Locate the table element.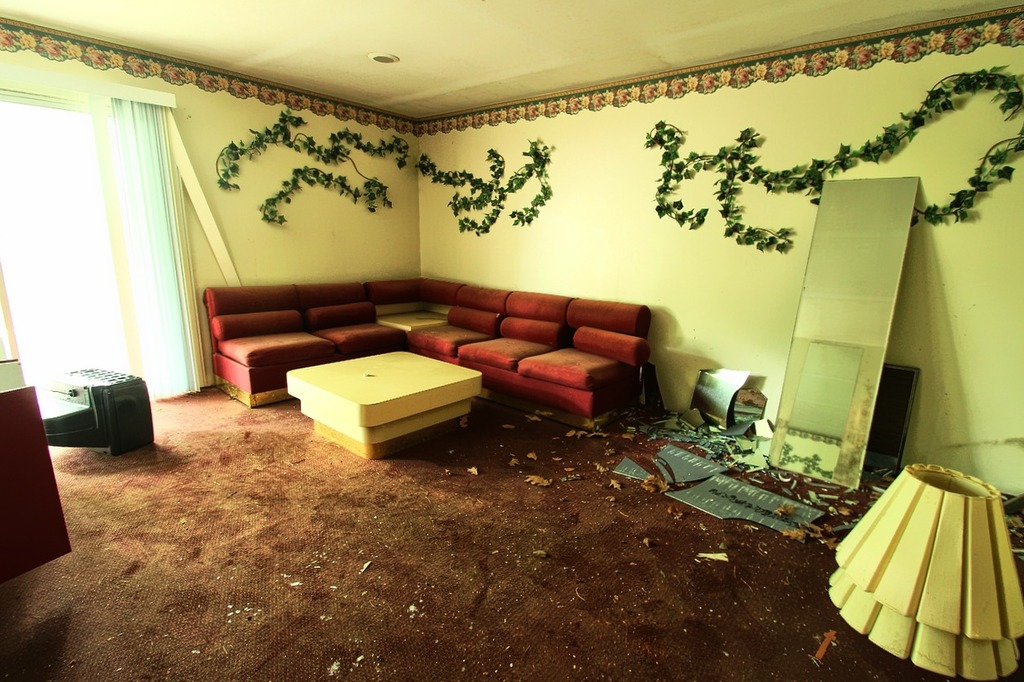
Element bbox: 282:346:483:456.
